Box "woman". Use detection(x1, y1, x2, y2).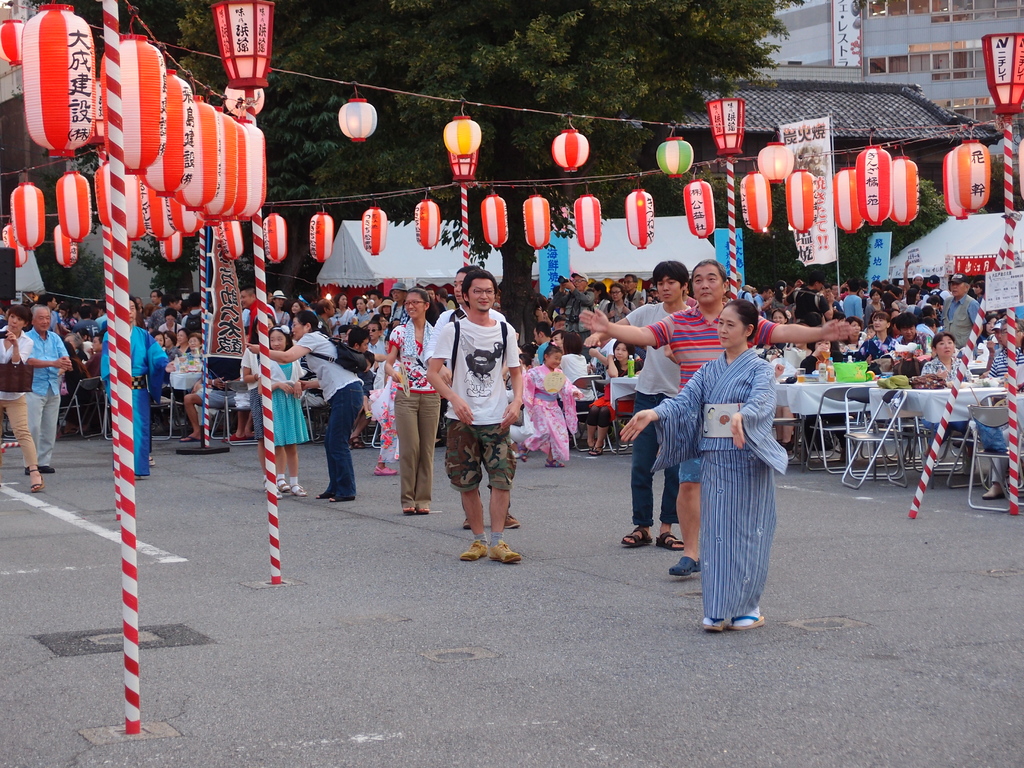
detection(593, 280, 611, 317).
